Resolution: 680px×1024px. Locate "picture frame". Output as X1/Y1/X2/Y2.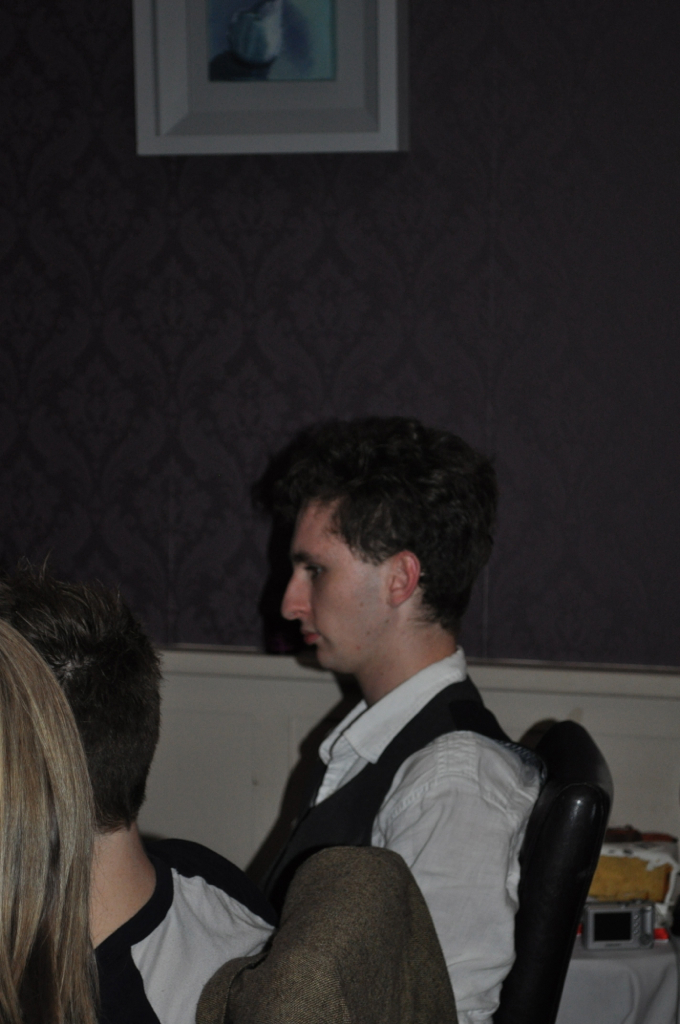
115/0/390/157.
